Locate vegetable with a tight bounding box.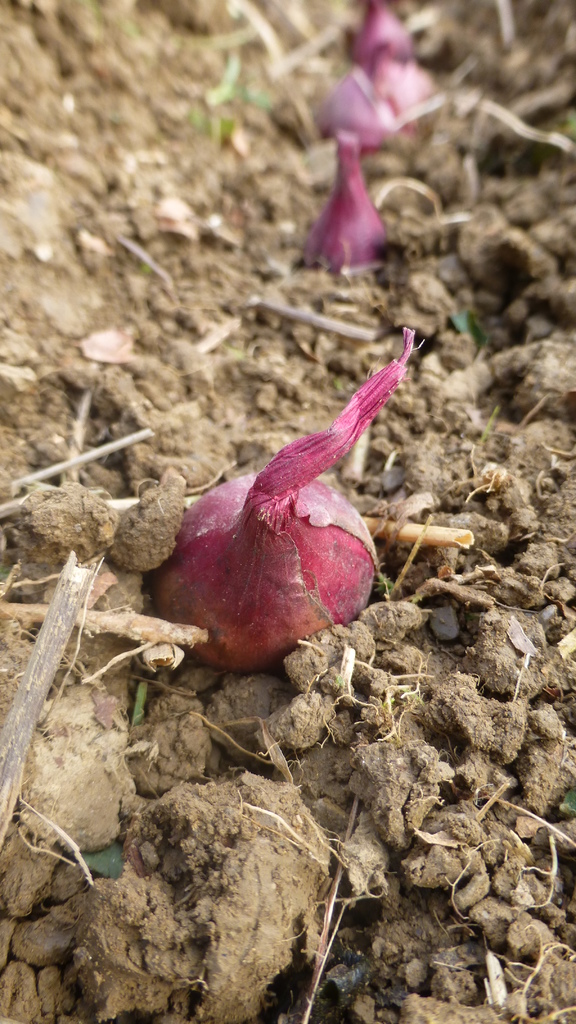
(left=302, top=127, right=381, bottom=274).
